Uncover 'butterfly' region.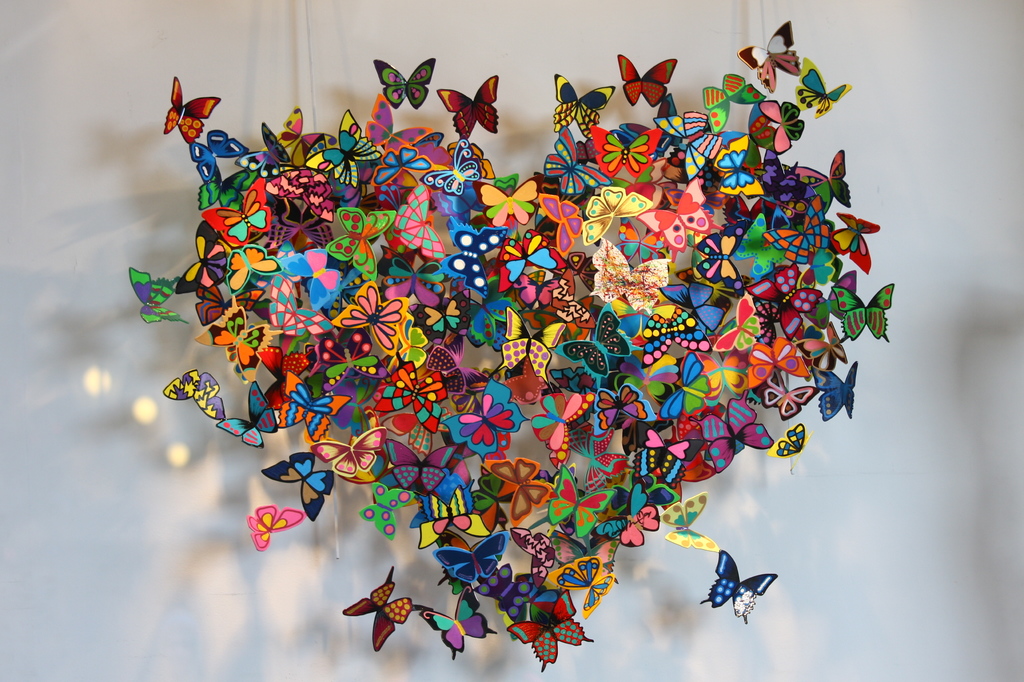
Uncovered: detection(698, 232, 748, 285).
